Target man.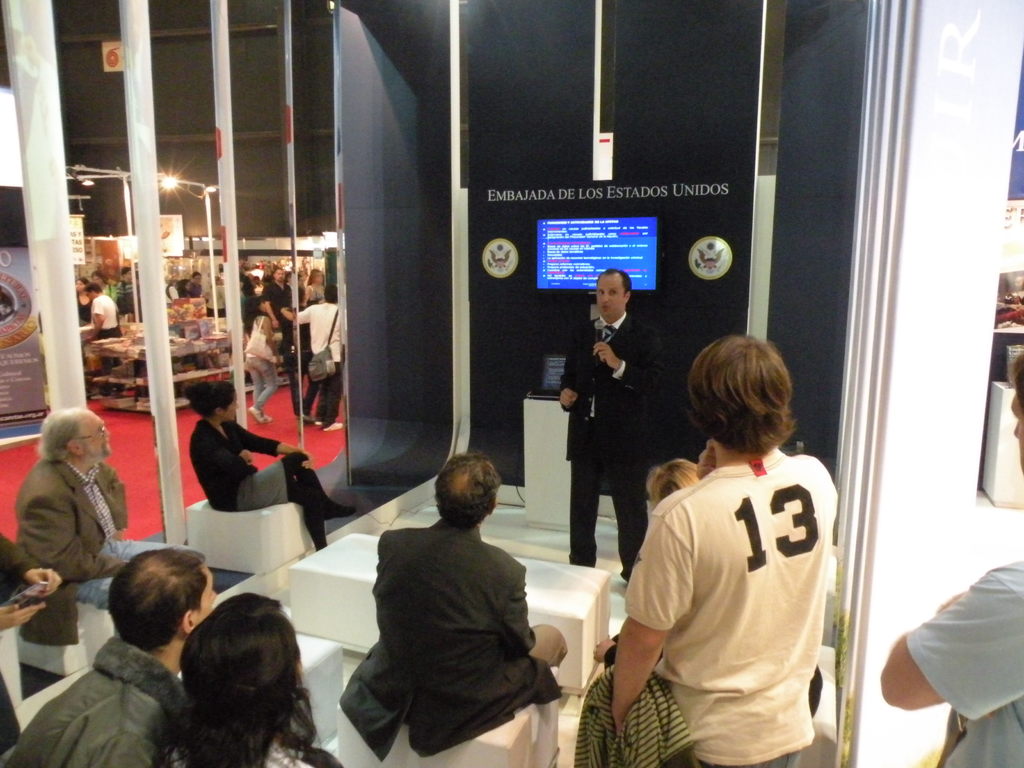
Target region: locate(0, 547, 216, 767).
